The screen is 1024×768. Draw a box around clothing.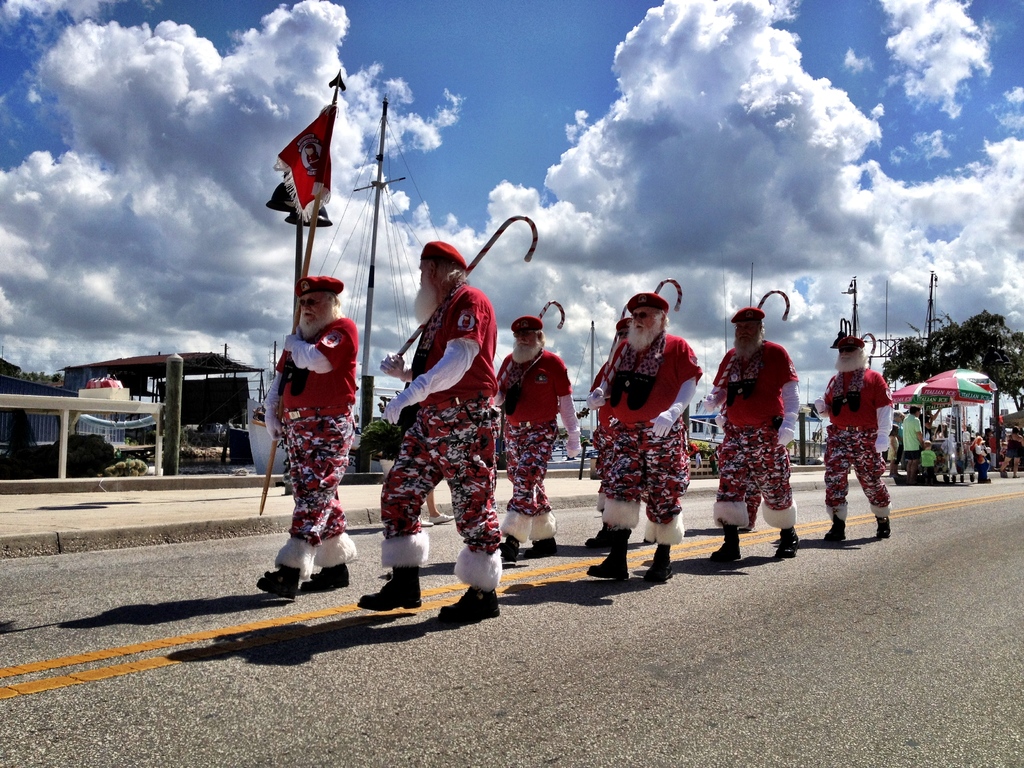
bbox=(1005, 424, 1023, 461).
